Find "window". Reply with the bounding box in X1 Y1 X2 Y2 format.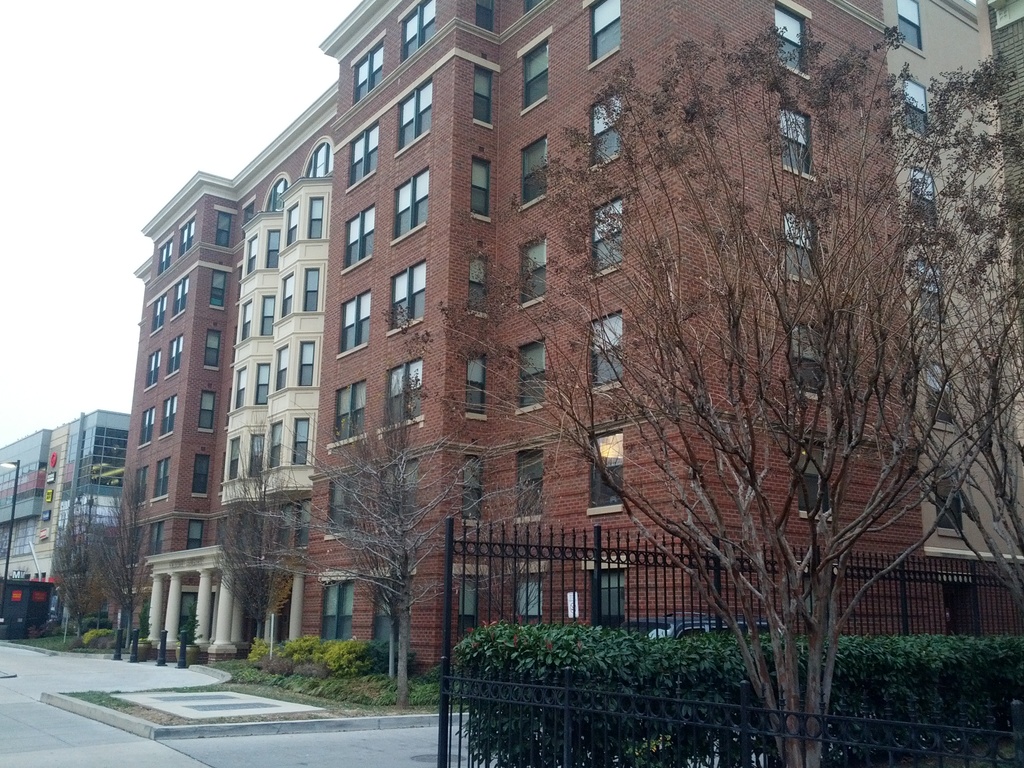
179 205 194 248.
